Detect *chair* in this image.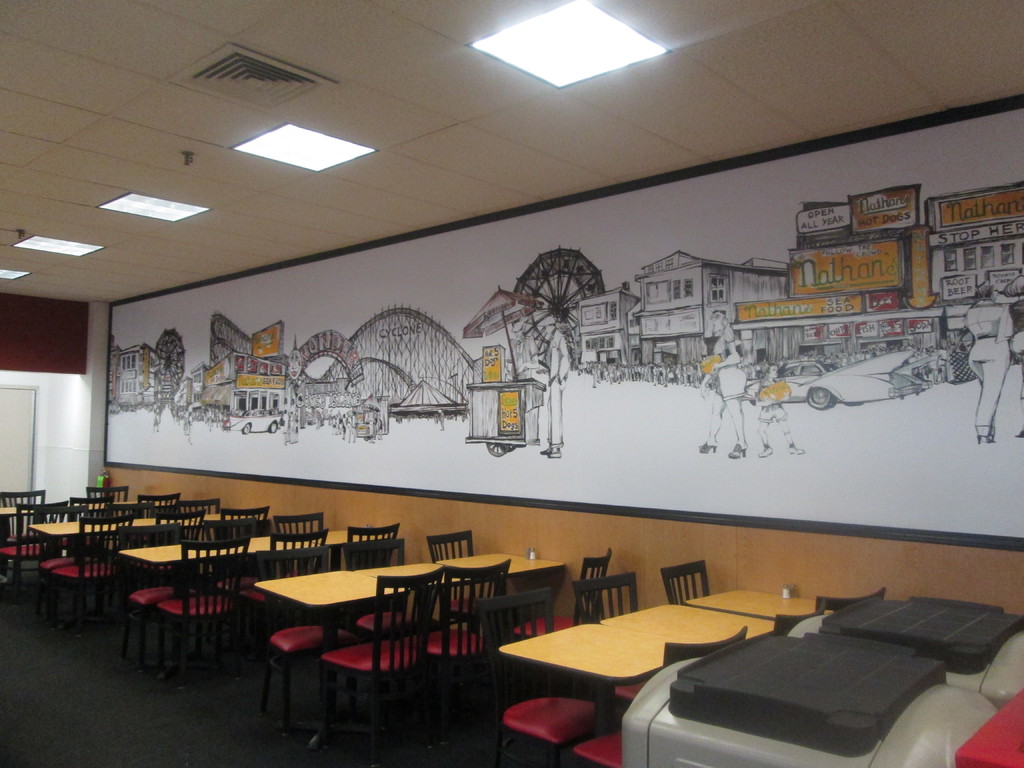
Detection: bbox=(225, 509, 269, 531).
